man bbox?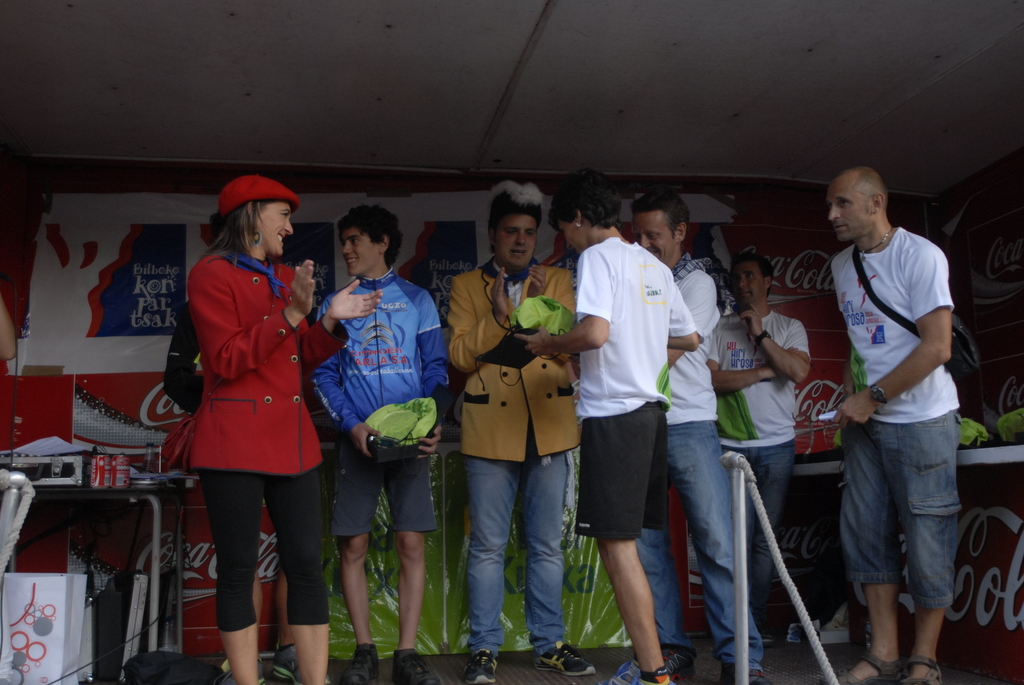
{"x1": 301, "y1": 203, "x2": 456, "y2": 683}
